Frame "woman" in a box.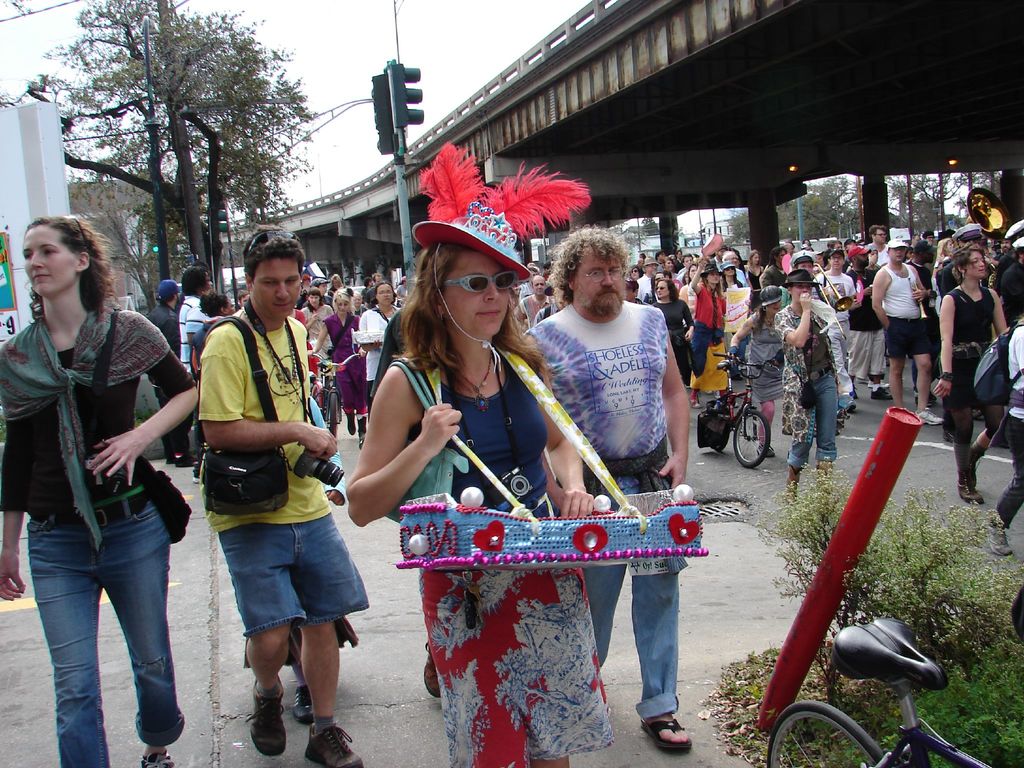
select_region(643, 278, 697, 389).
